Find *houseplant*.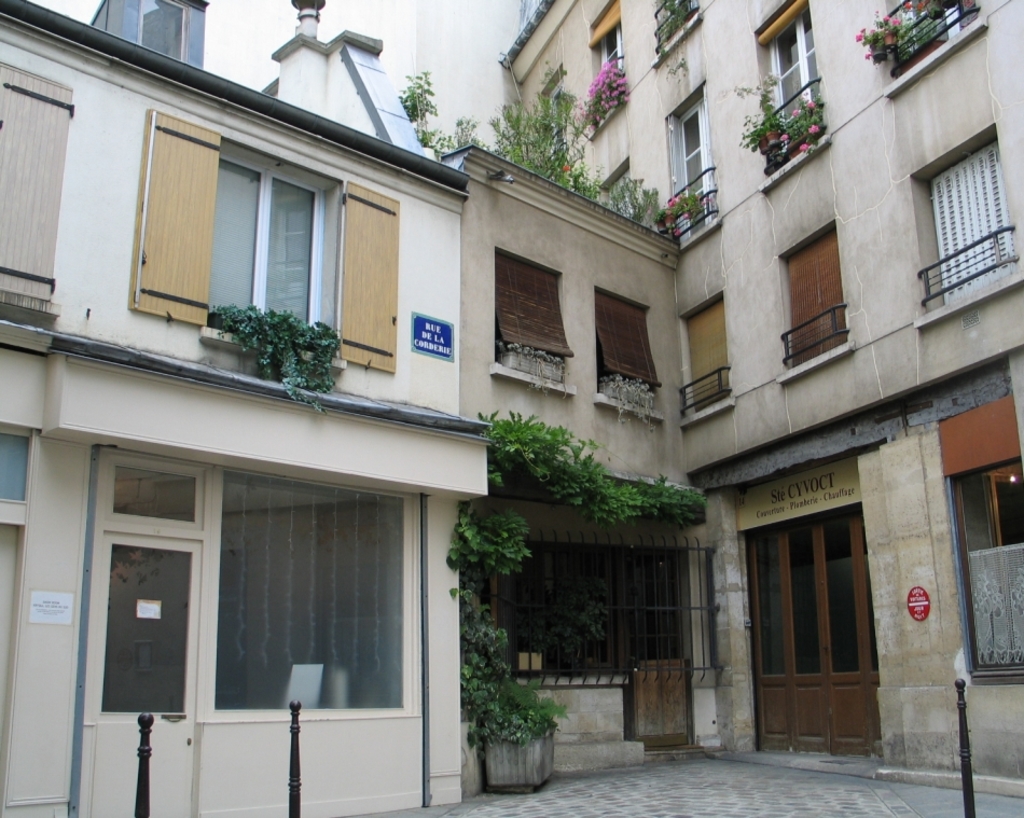
BBox(903, 0, 945, 22).
